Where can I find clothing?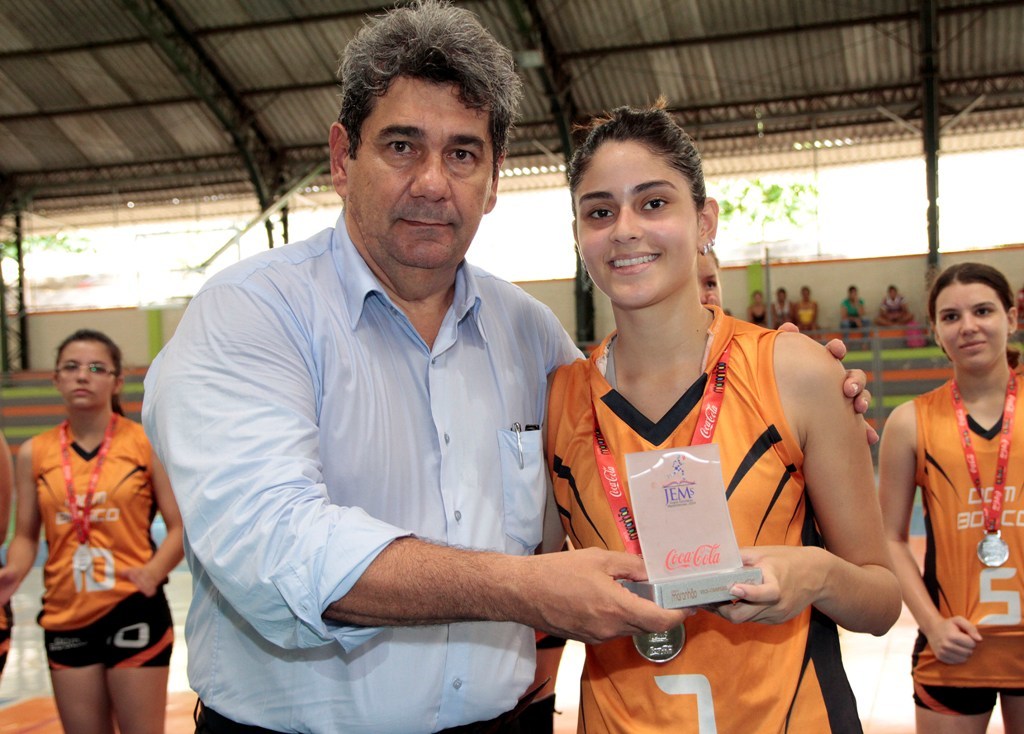
You can find it at (25, 412, 179, 670).
